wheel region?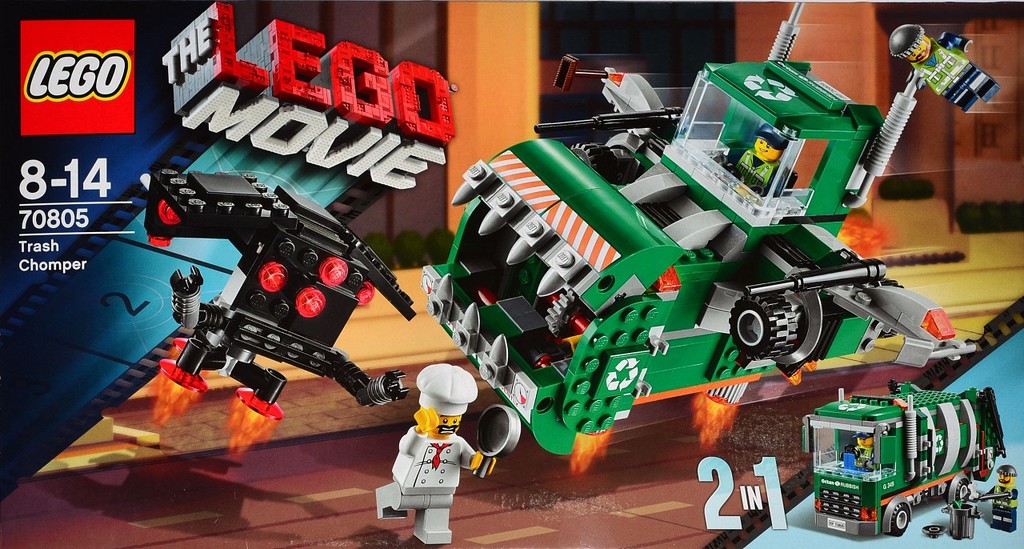
x1=741 y1=291 x2=822 y2=364
